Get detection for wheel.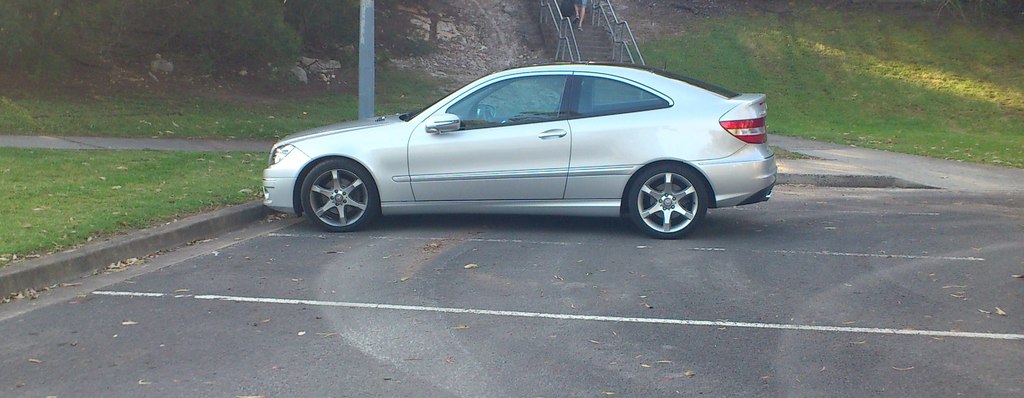
Detection: region(485, 109, 493, 125).
